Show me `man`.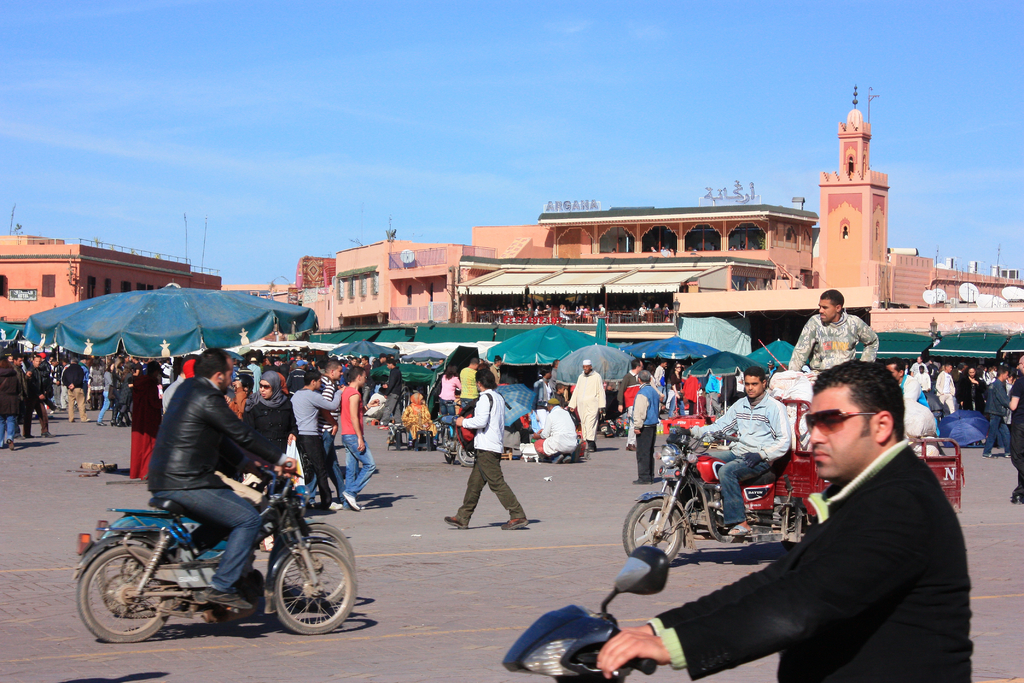
`man` is here: {"x1": 6, "y1": 353, "x2": 33, "y2": 438}.
